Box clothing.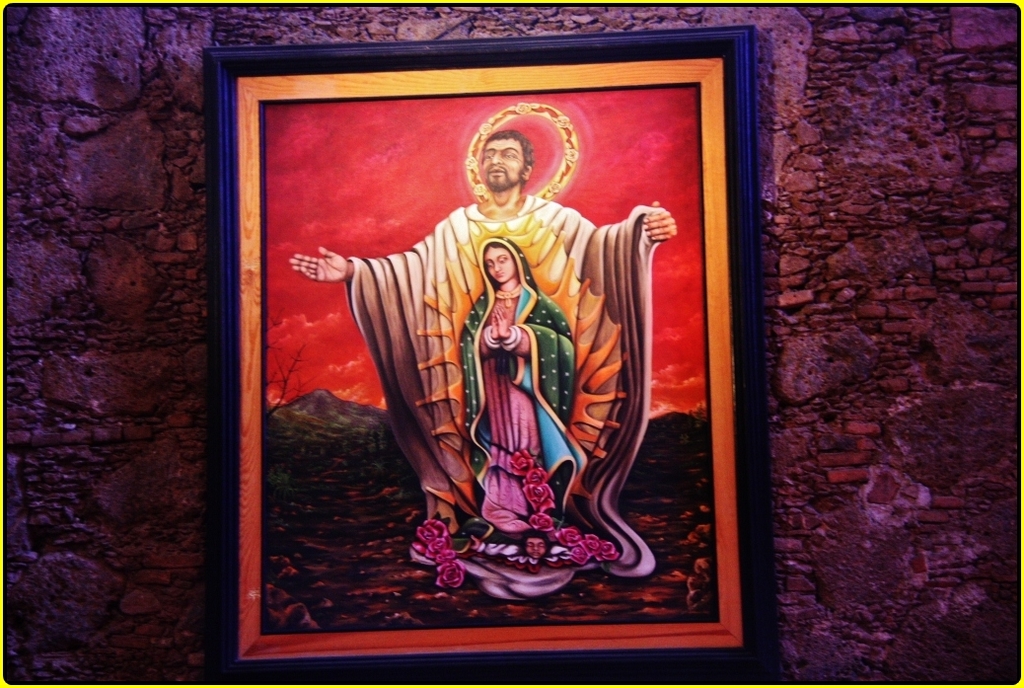
rect(455, 235, 587, 530).
